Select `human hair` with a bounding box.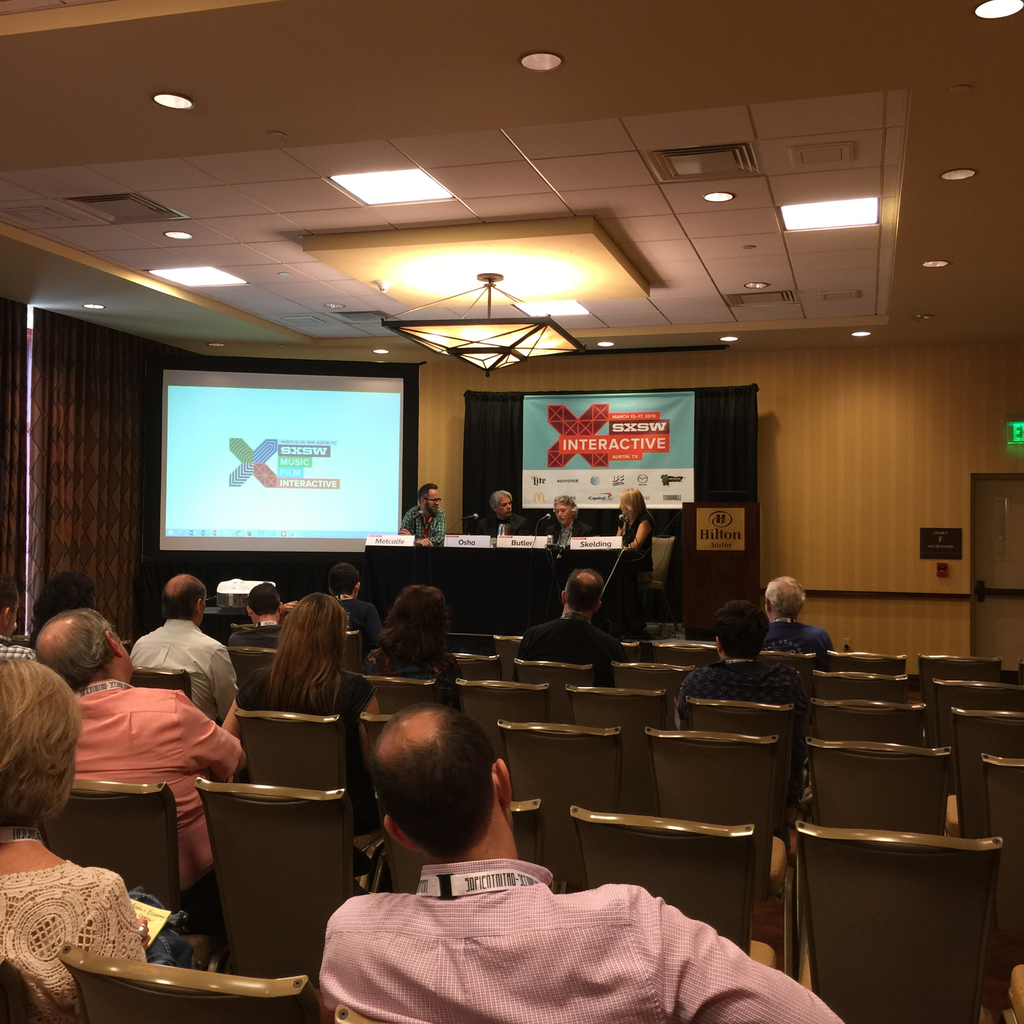
select_region(559, 489, 579, 514).
